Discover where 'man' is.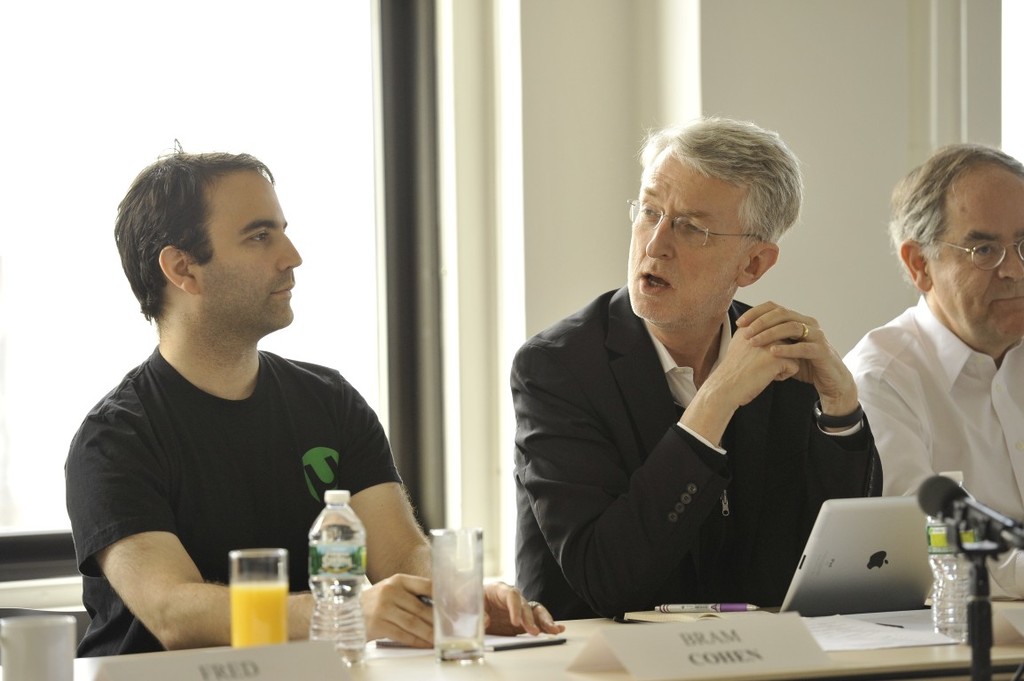
Discovered at <box>840,139,1023,592</box>.
